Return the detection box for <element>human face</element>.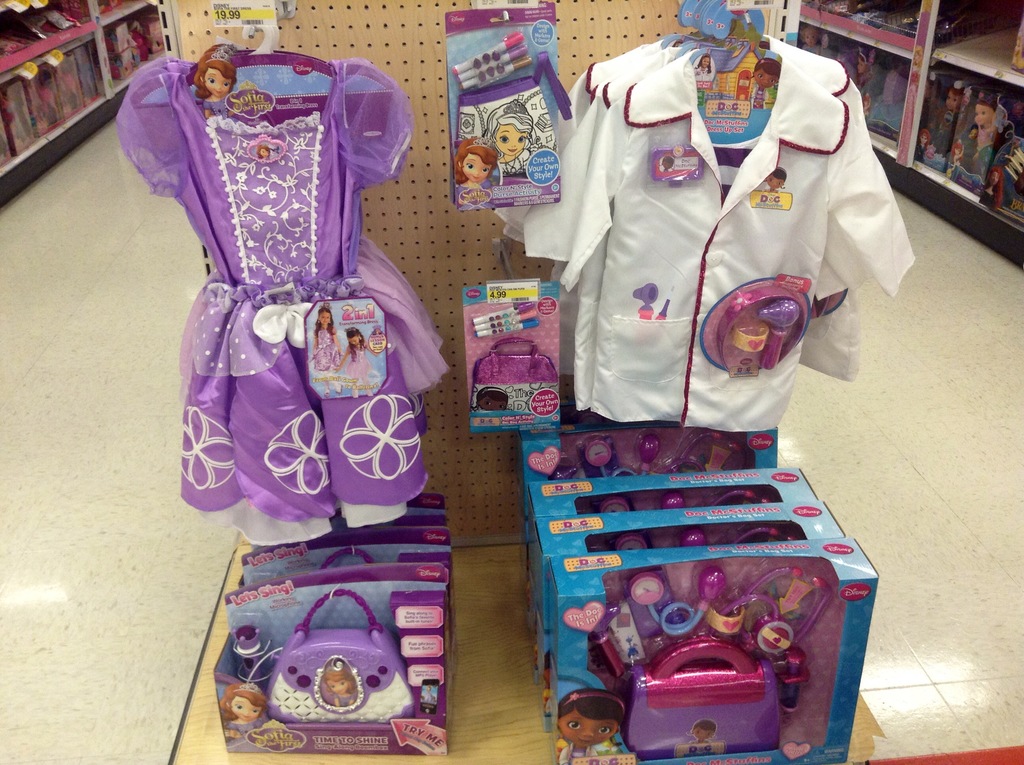
979, 104, 994, 131.
